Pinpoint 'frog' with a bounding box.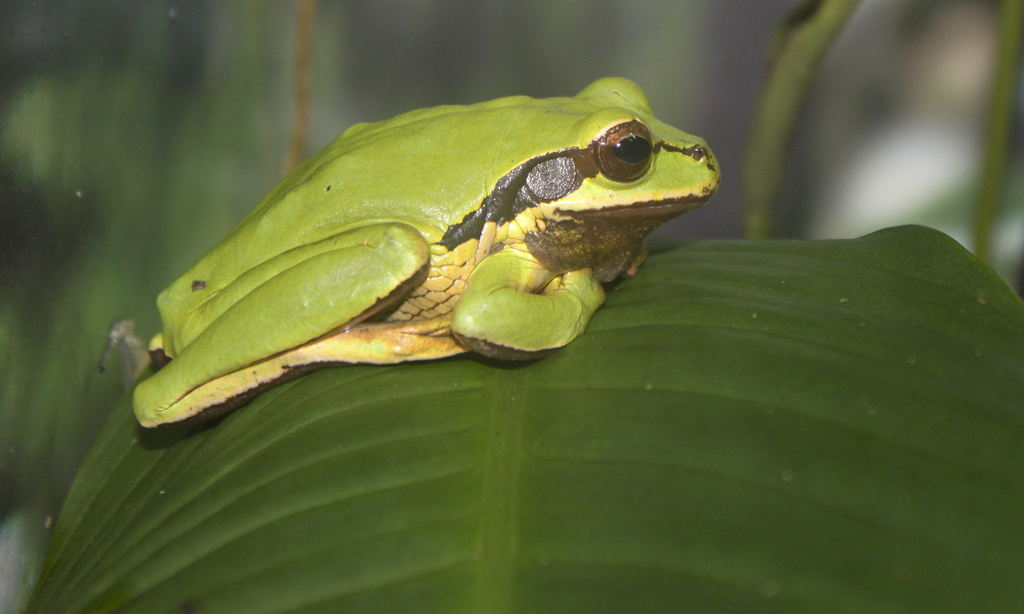
rect(98, 73, 717, 433).
